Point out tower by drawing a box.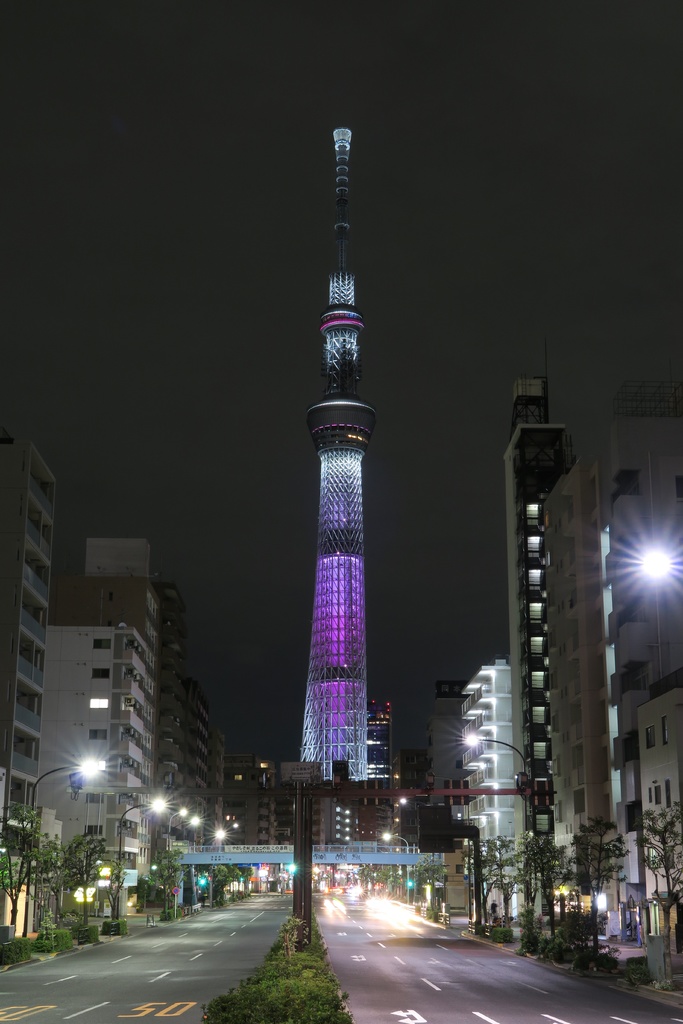
[x1=33, y1=548, x2=168, y2=884].
